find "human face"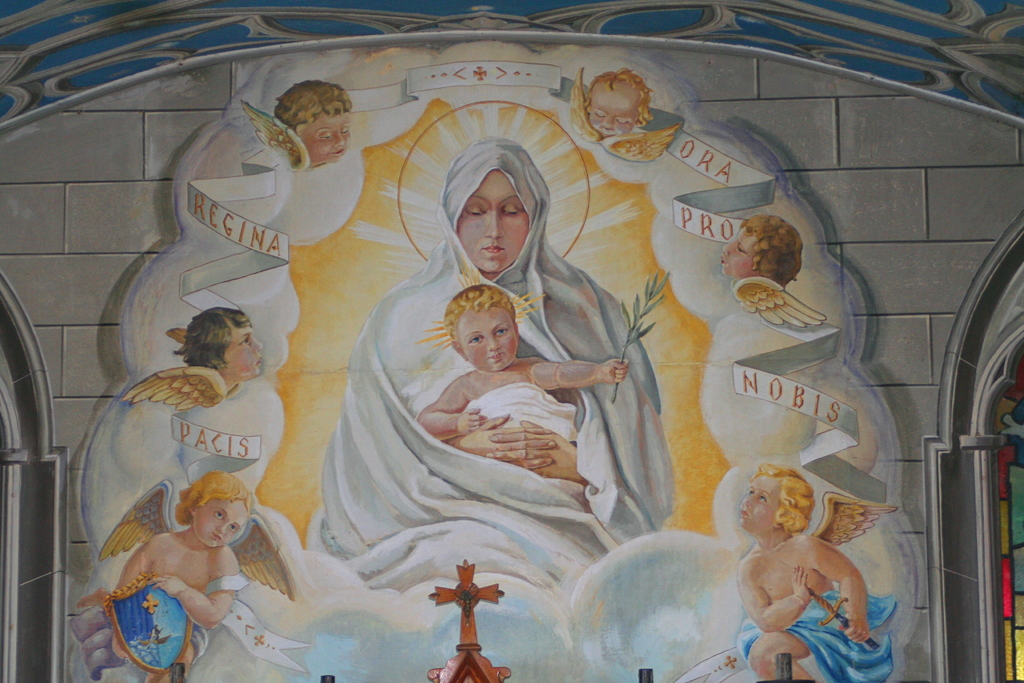
detection(737, 473, 779, 528)
